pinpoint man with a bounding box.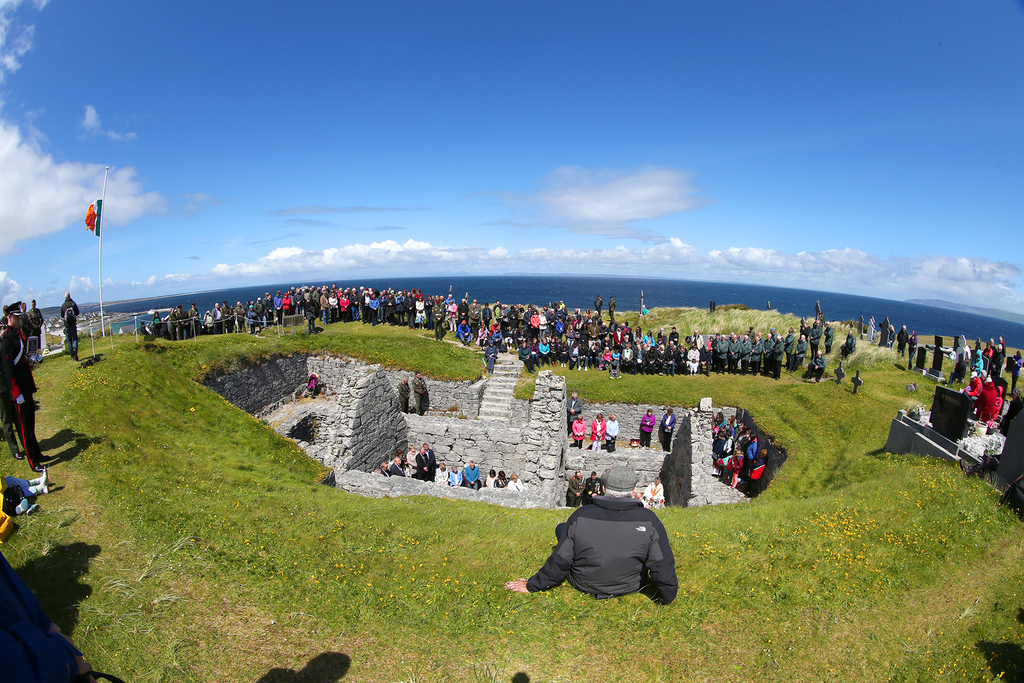
crop(536, 479, 685, 616).
